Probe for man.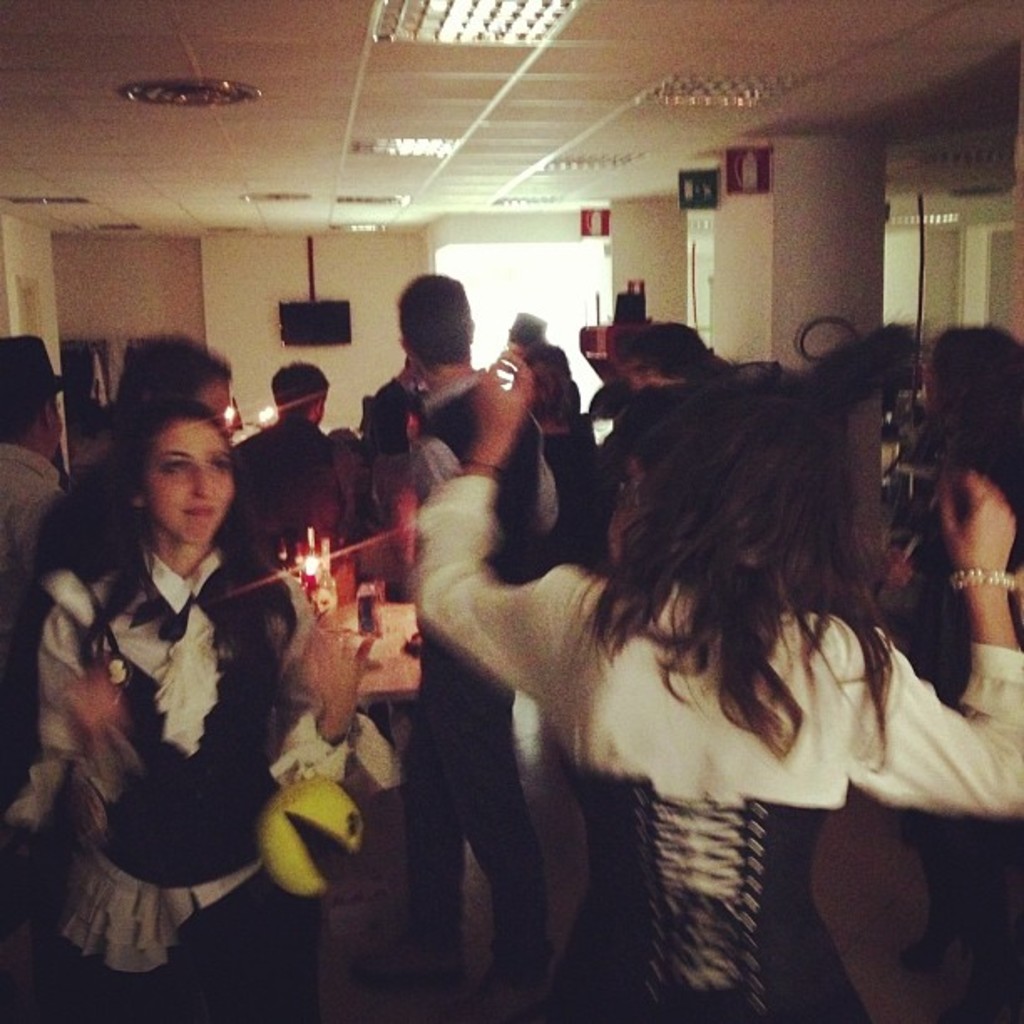
Probe result: x1=0, y1=330, x2=75, y2=654.
